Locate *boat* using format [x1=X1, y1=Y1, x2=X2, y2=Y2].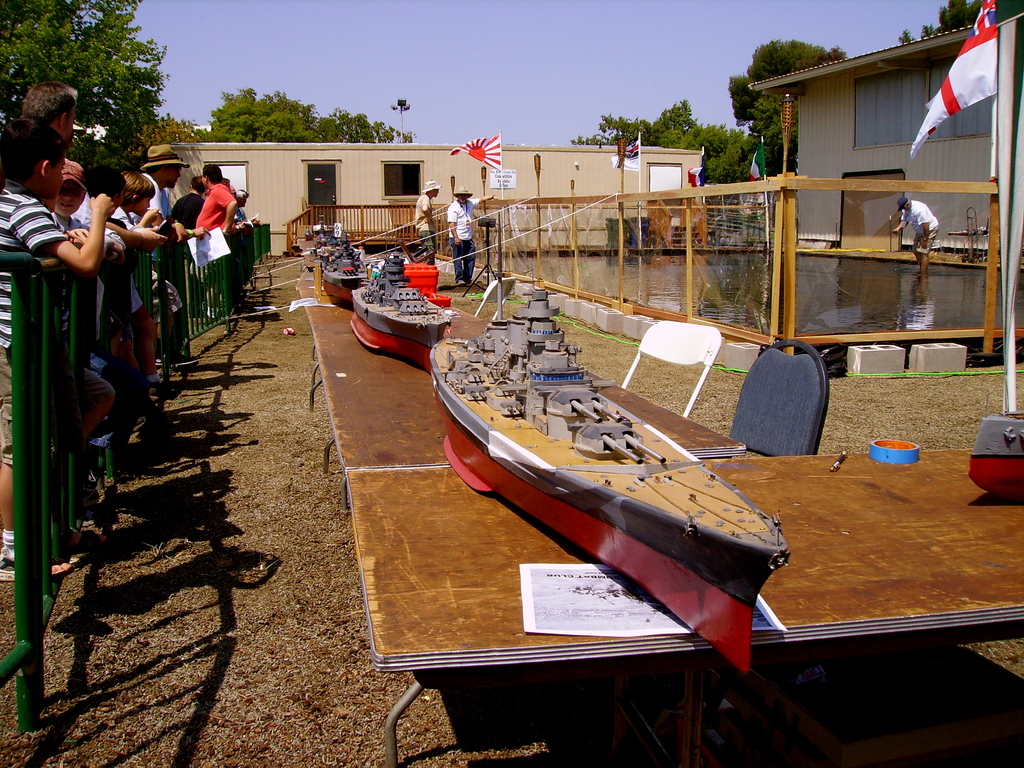
[x1=344, y1=252, x2=452, y2=371].
